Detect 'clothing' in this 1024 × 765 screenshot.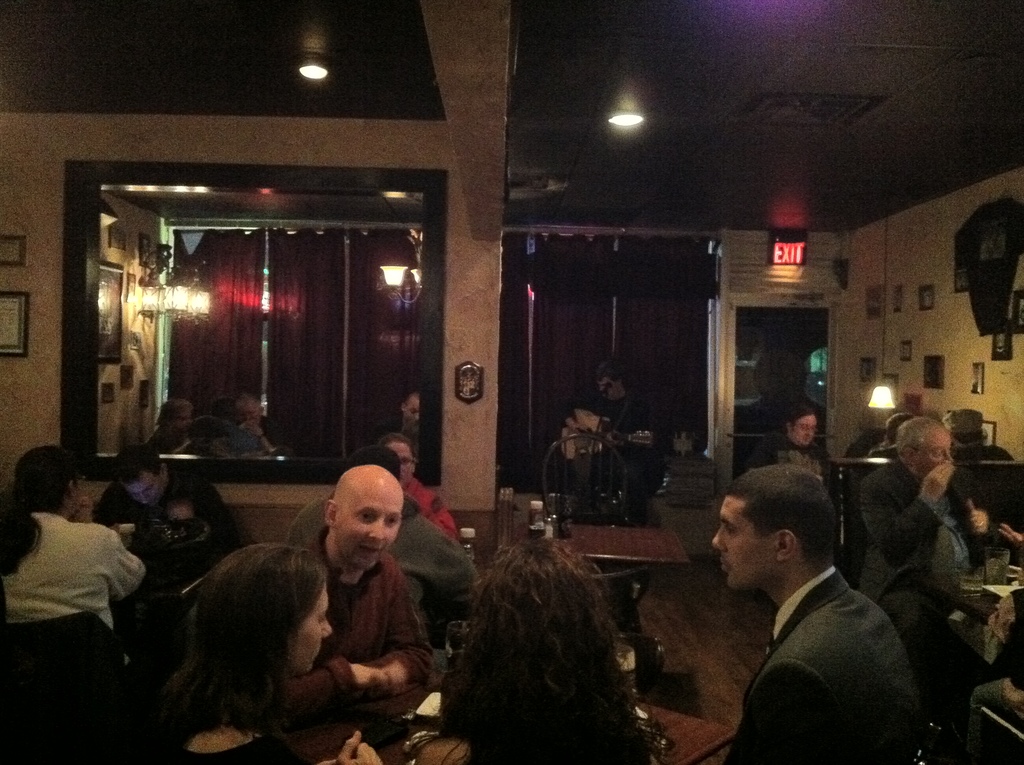
Detection: <region>285, 489, 475, 638</region>.
